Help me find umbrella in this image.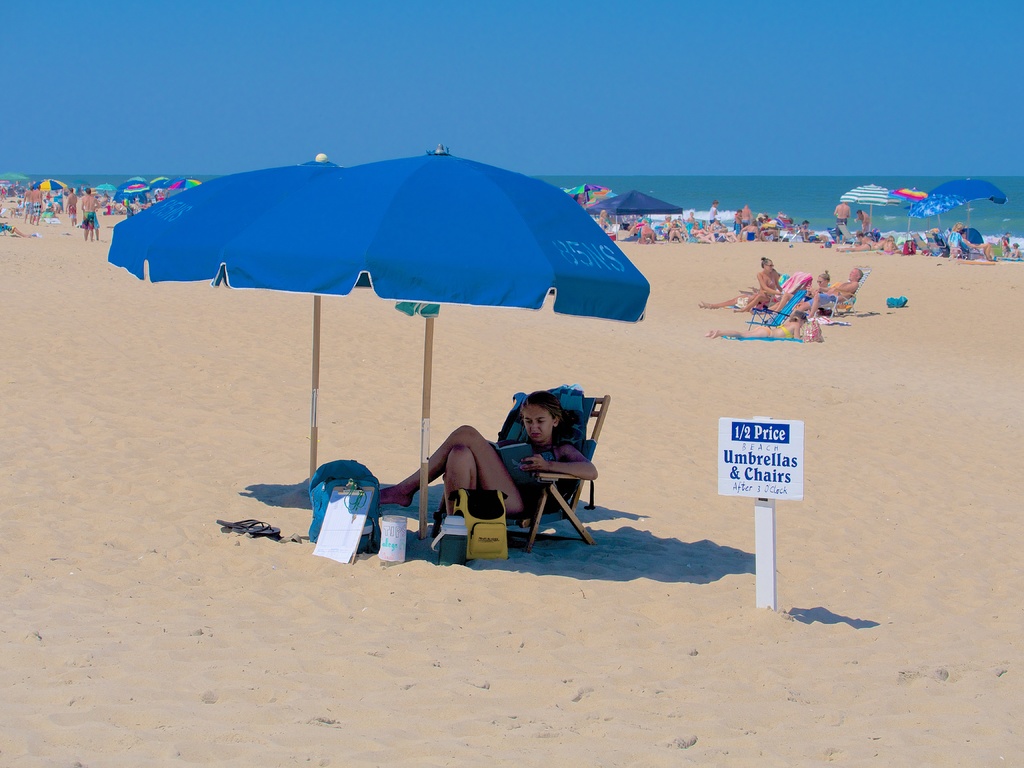
Found it: (0,172,26,188).
